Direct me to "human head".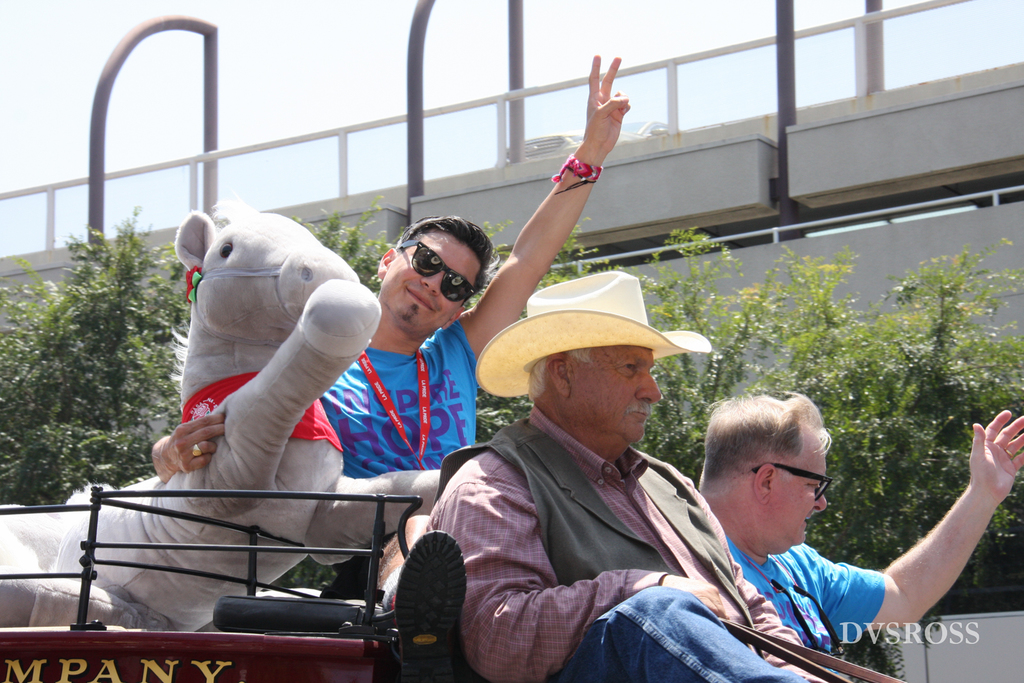
Direction: (376,215,495,335).
